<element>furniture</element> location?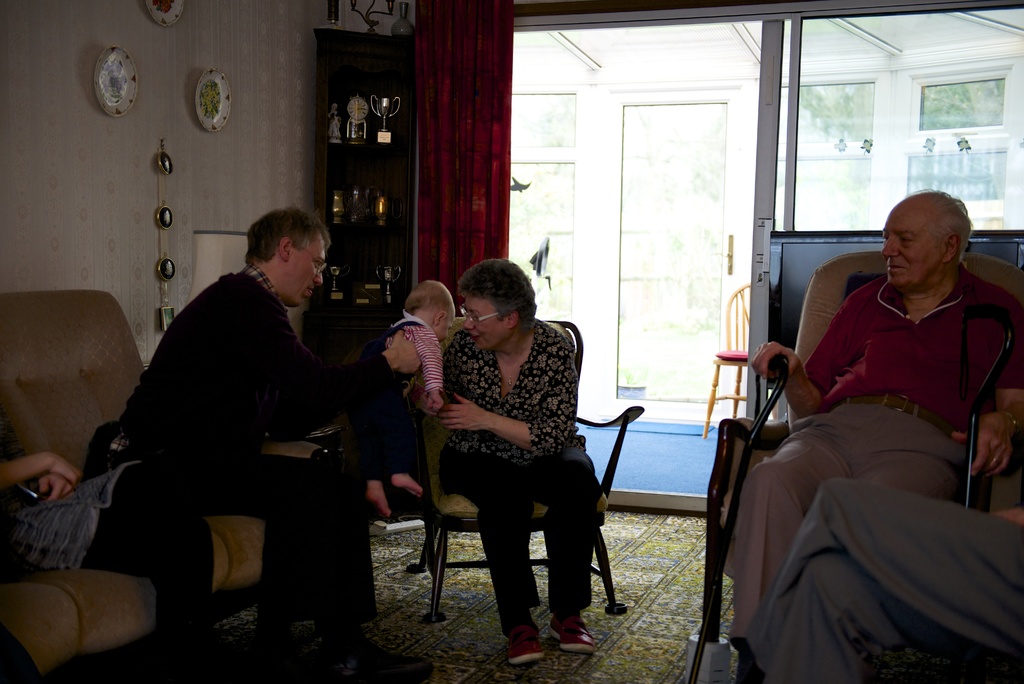
crop(0, 291, 324, 676)
